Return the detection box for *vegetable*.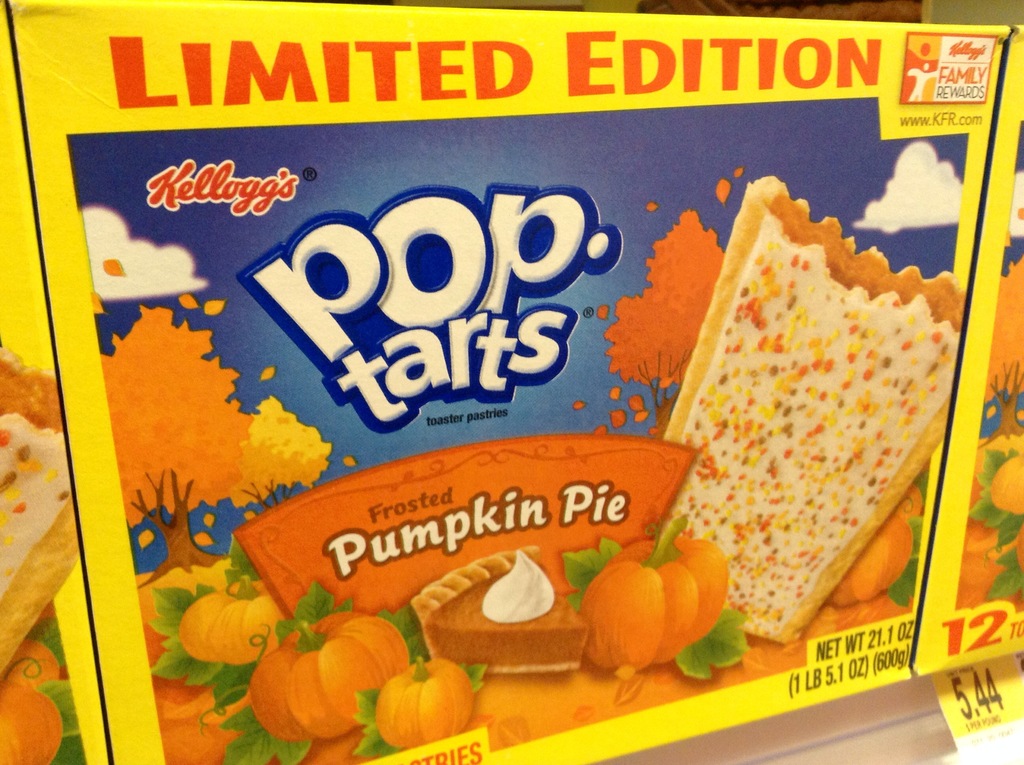
box(0, 680, 63, 764).
